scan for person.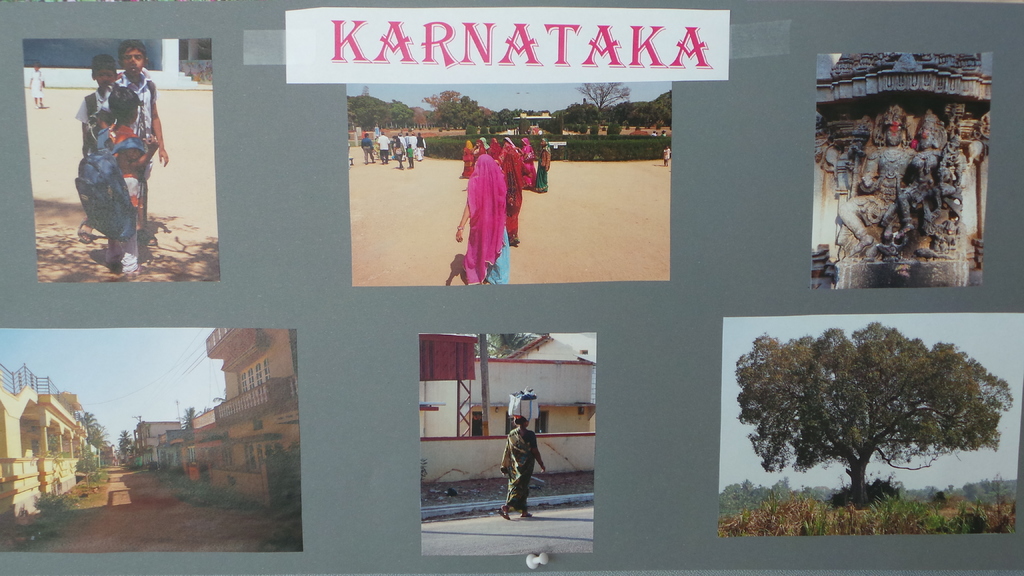
Scan result: left=77, top=51, right=122, bottom=244.
